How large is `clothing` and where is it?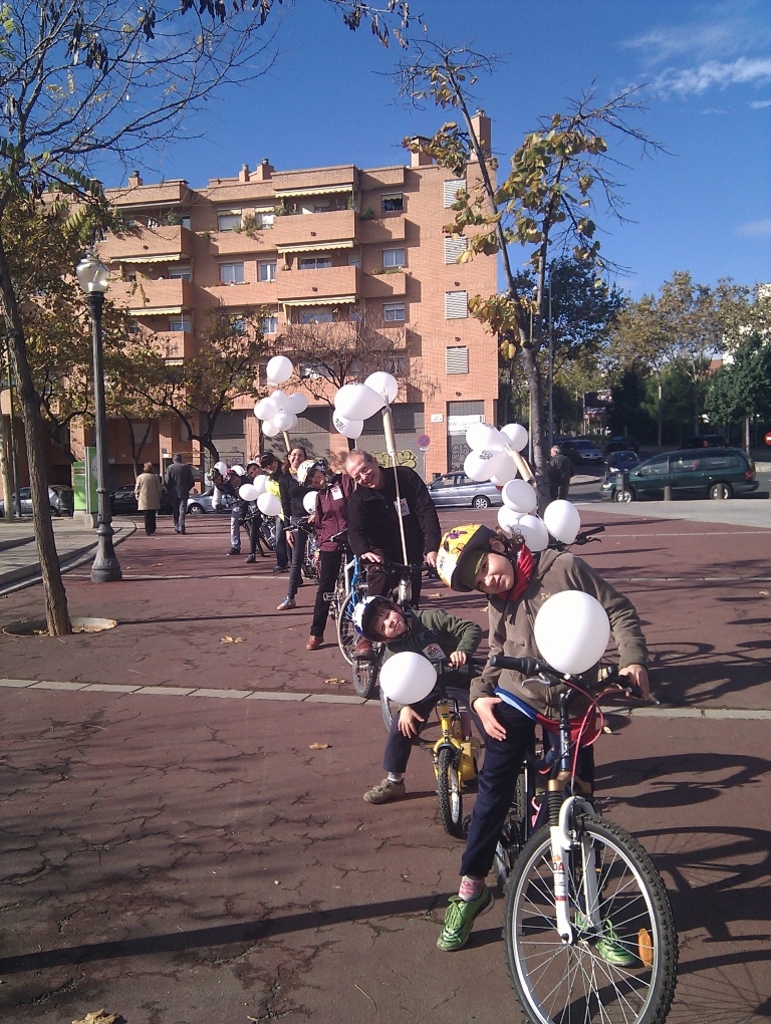
Bounding box: <region>387, 609, 482, 783</region>.
